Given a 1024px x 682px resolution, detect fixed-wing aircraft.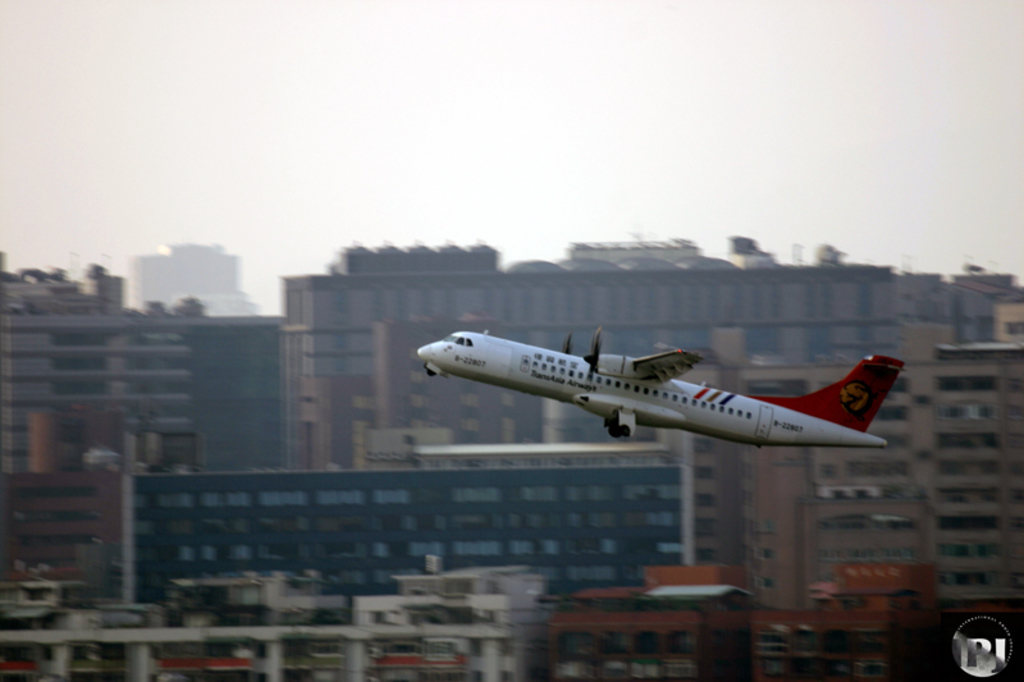
[left=413, top=326, right=906, bottom=448].
